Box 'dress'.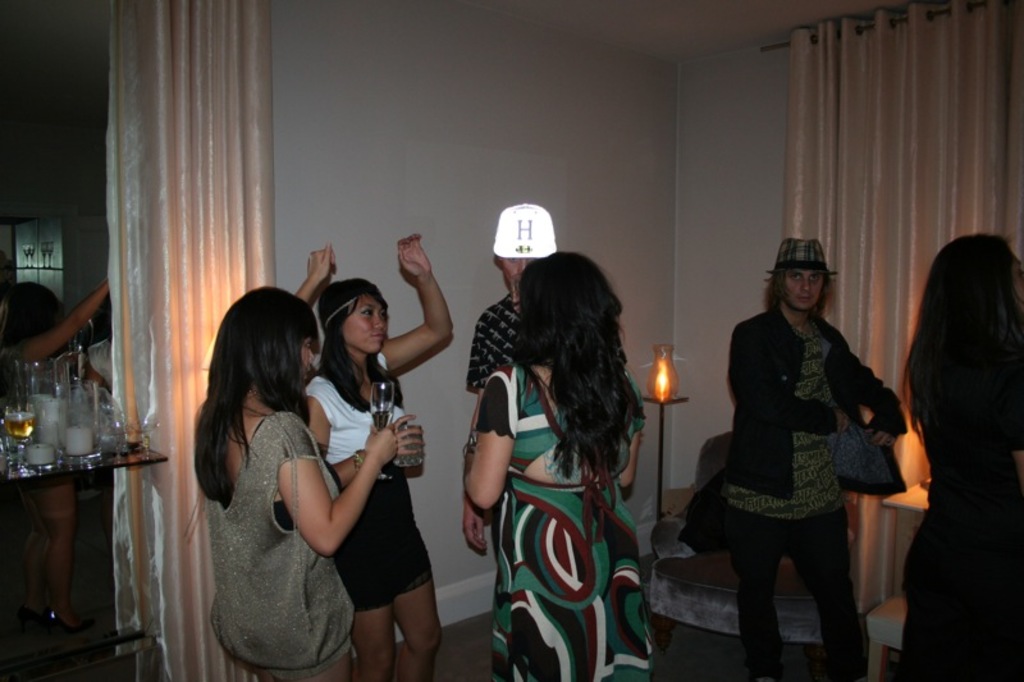
bbox=[301, 348, 438, 609].
